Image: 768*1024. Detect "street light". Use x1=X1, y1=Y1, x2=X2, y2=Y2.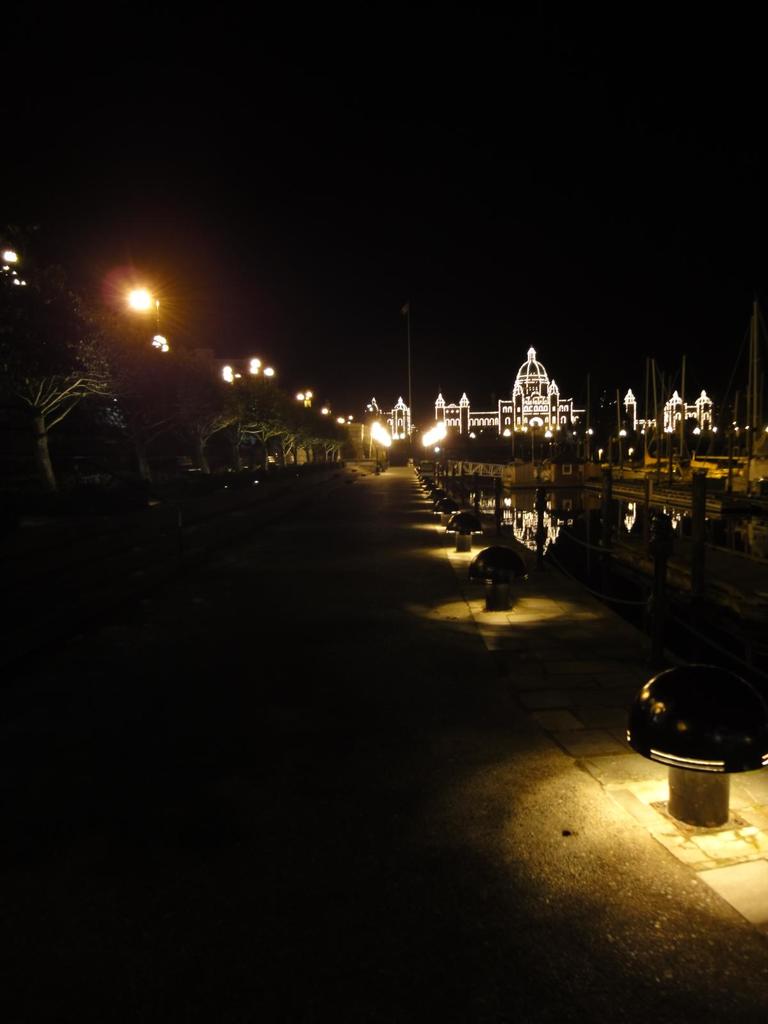
x1=361, y1=420, x2=384, y2=479.
